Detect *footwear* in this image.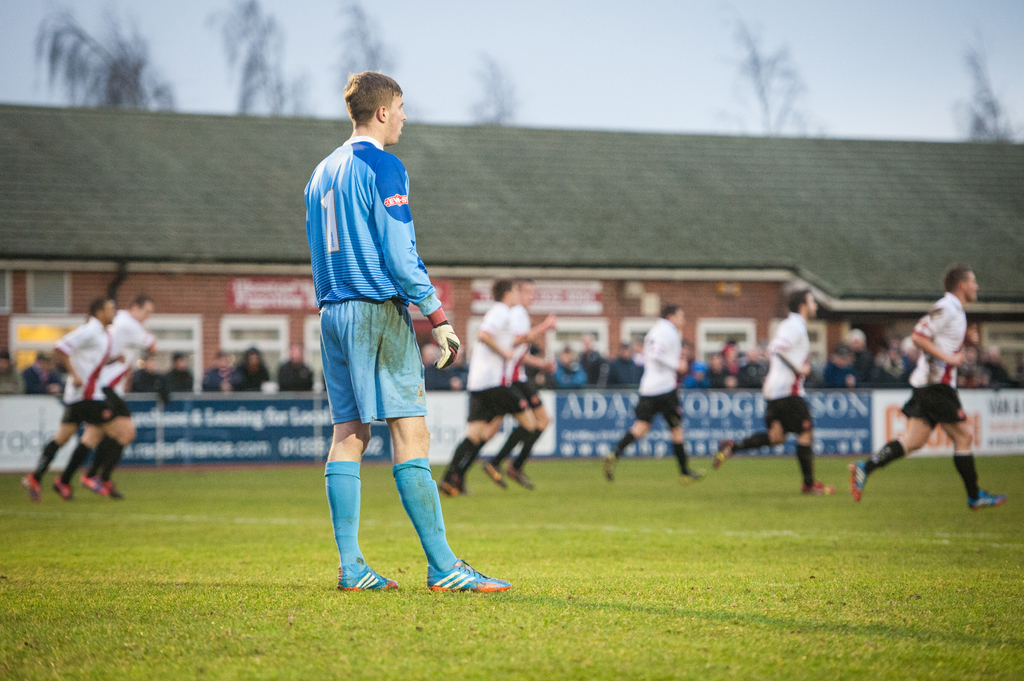
Detection: 711, 438, 731, 467.
